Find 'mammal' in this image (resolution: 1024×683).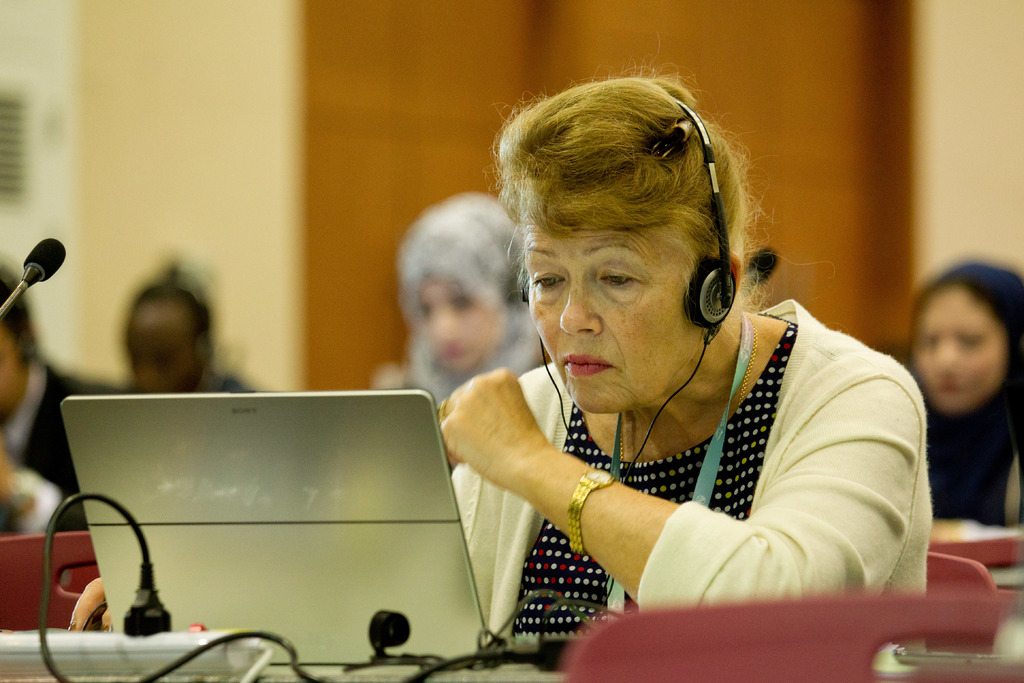
(x1=0, y1=256, x2=135, y2=539).
